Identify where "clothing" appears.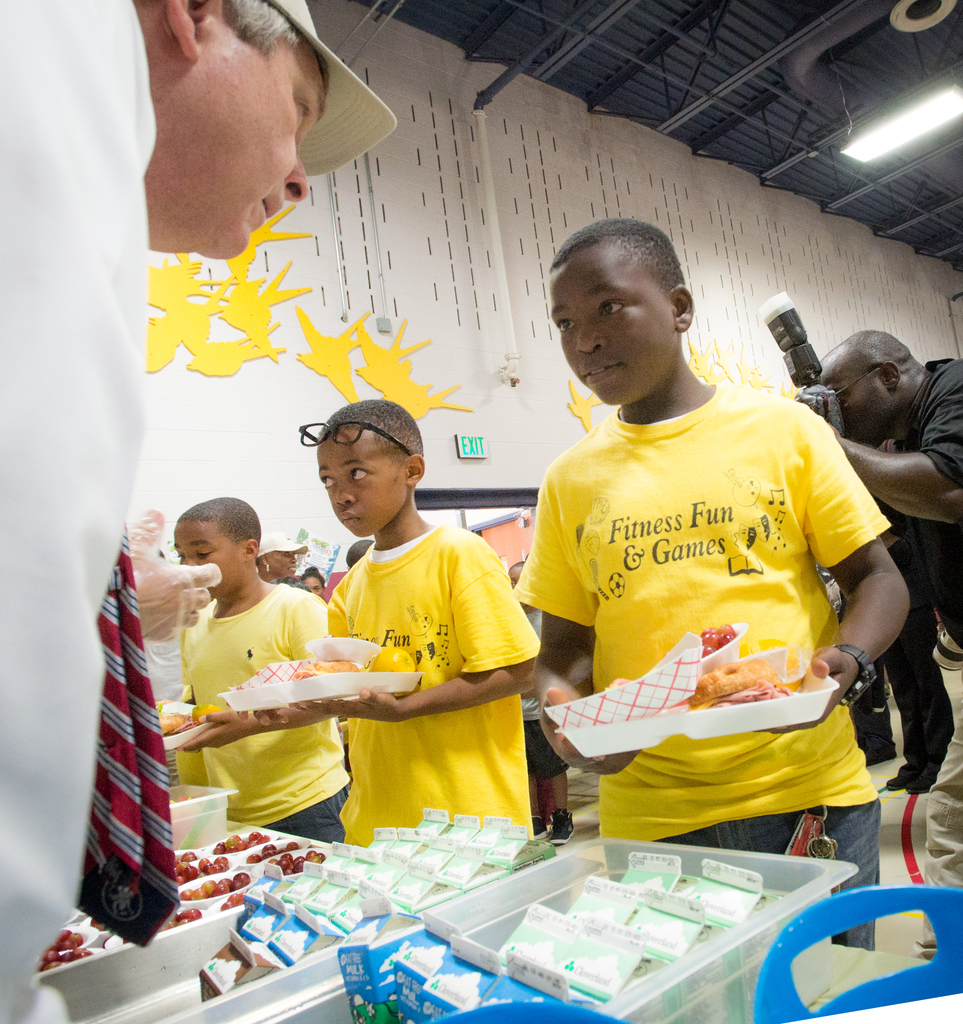
Appears at 175/582/350/842.
